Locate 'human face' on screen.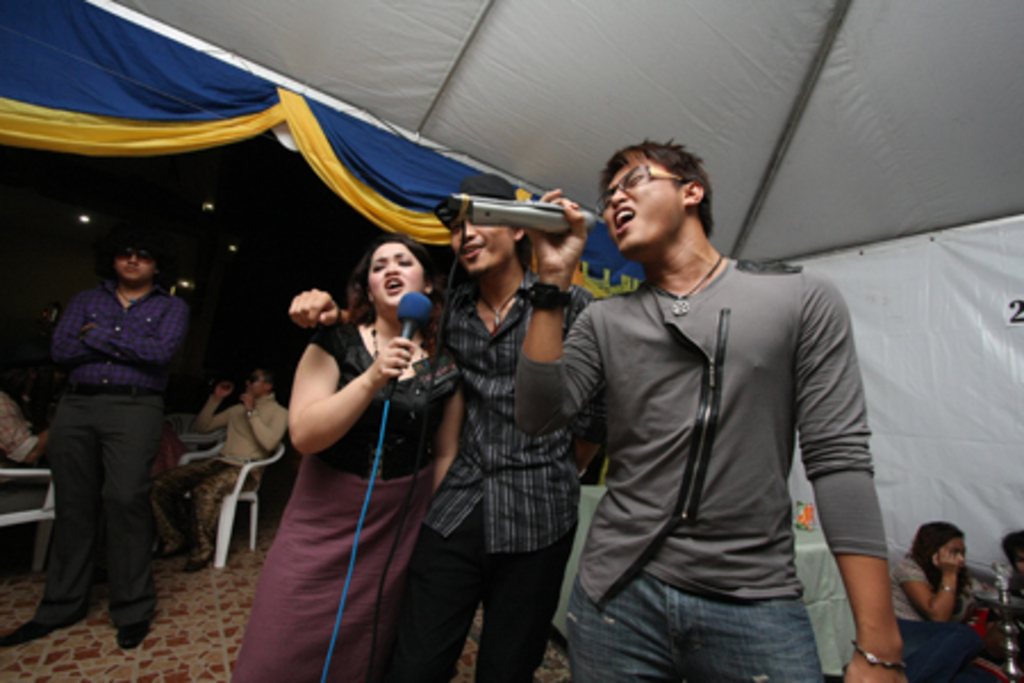
On screen at 248, 369, 269, 394.
